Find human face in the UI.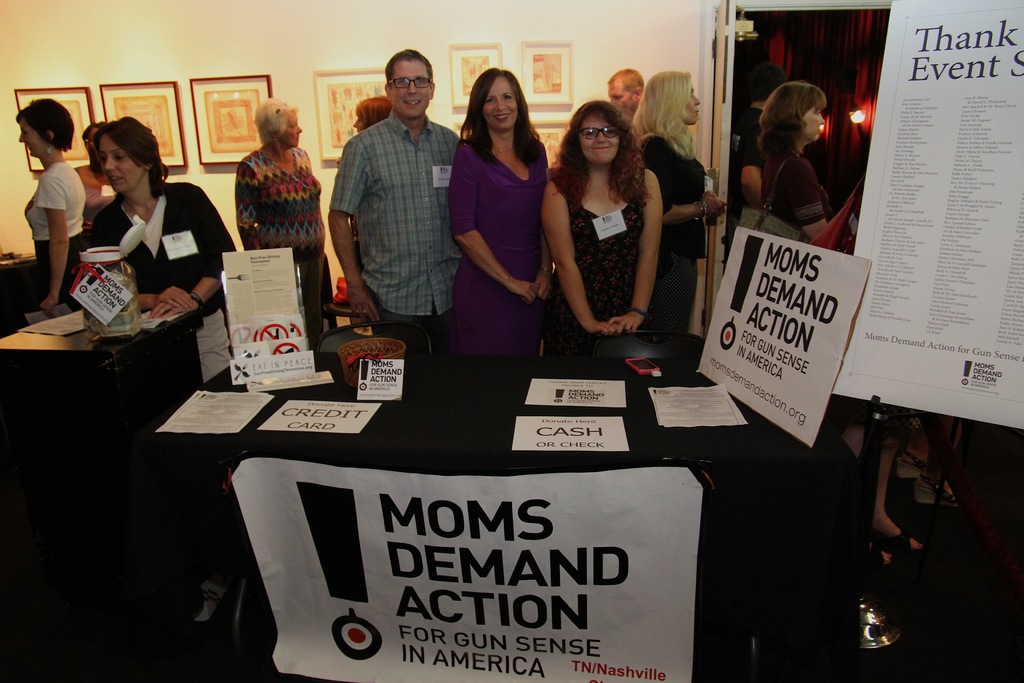
UI element at {"left": 607, "top": 85, "right": 633, "bottom": 114}.
